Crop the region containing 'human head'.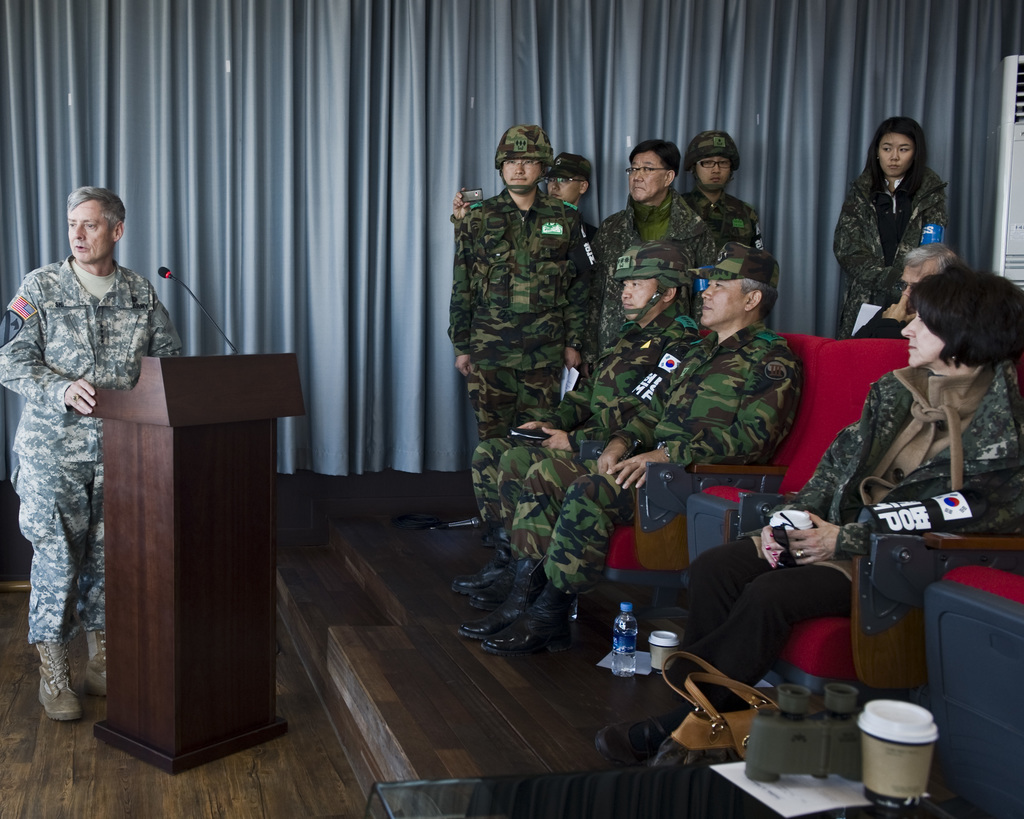
Crop region: pyautogui.locateOnScreen(899, 241, 963, 297).
